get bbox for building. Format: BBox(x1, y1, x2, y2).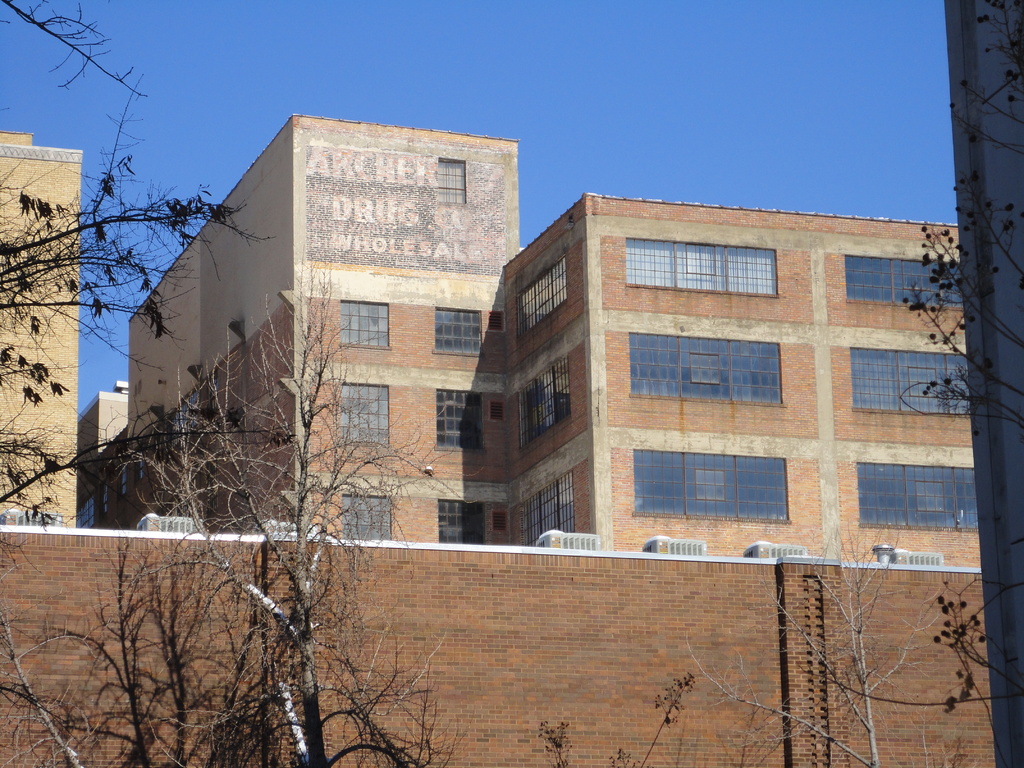
BBox(0, 126, 86, 525).
